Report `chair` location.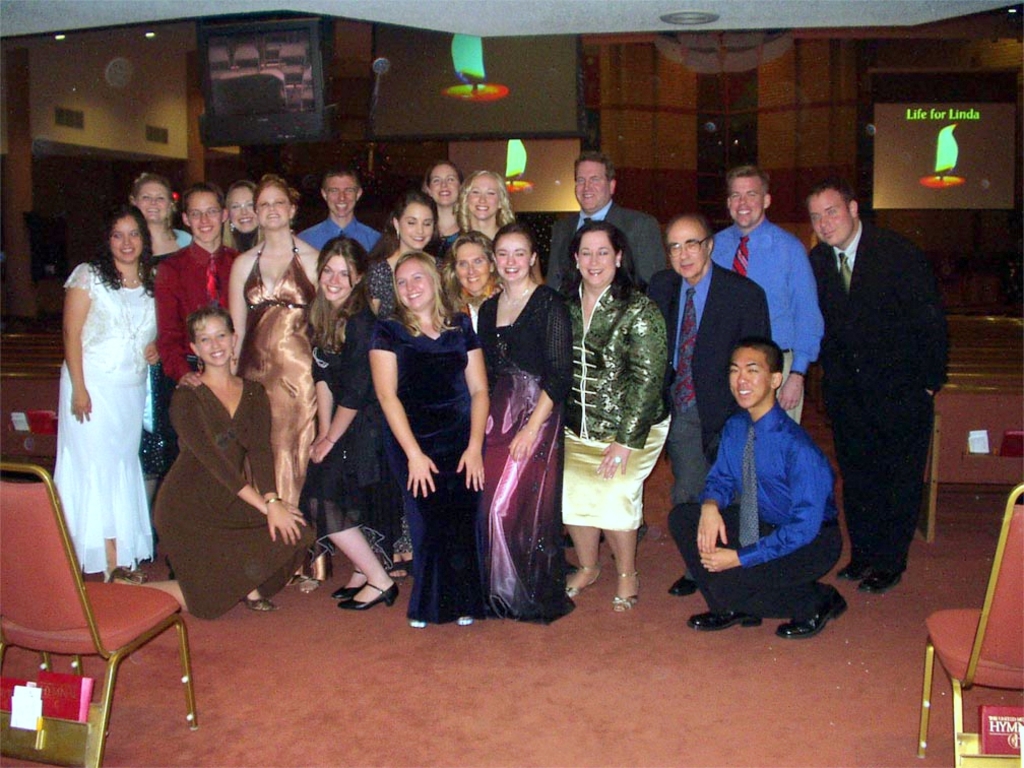
Report: BBox(908, 479, 1023, 767).
